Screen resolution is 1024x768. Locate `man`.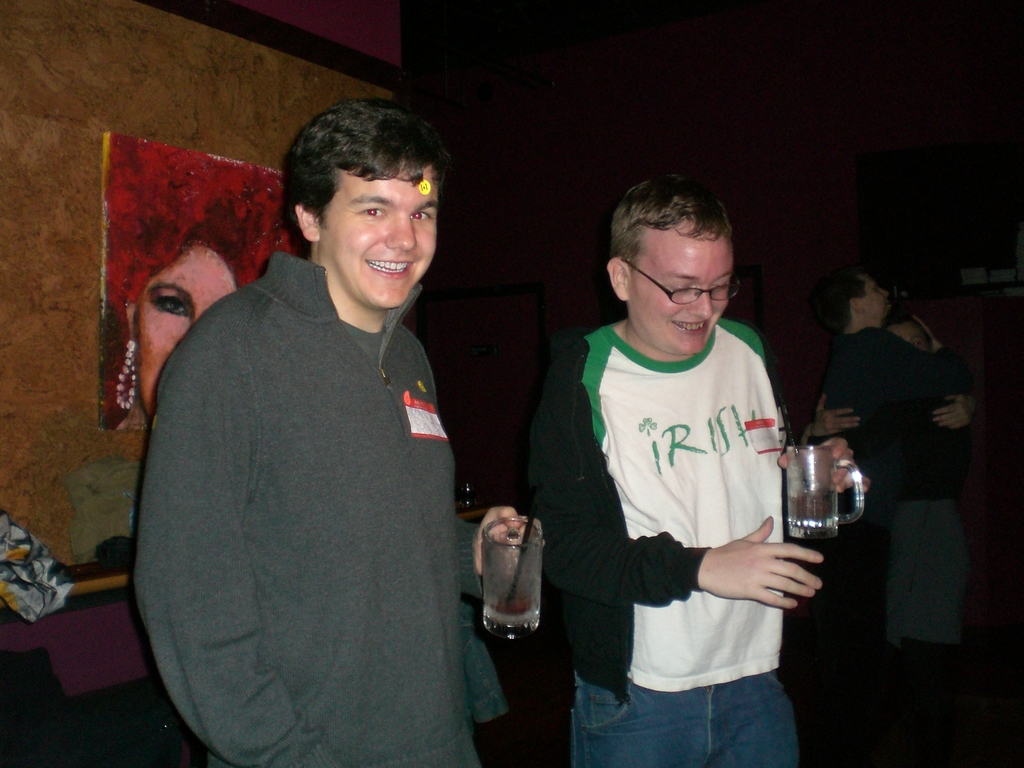
box(107, 90, 524, 748).
